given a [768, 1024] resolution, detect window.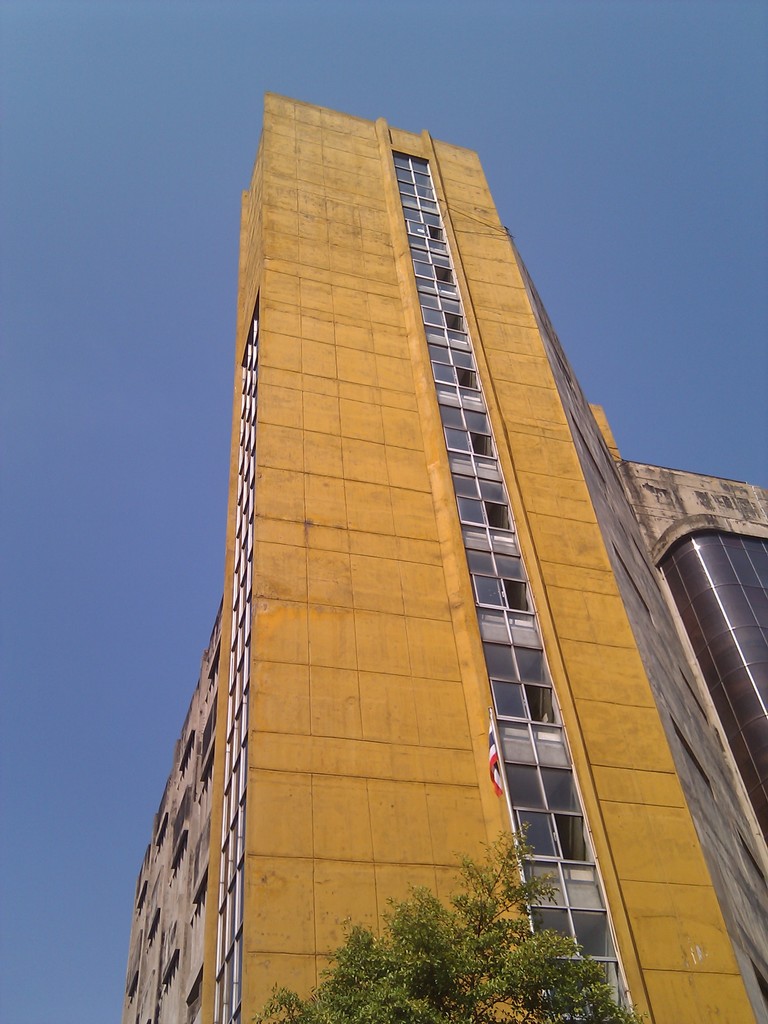
[495, 670, 609, 905].
